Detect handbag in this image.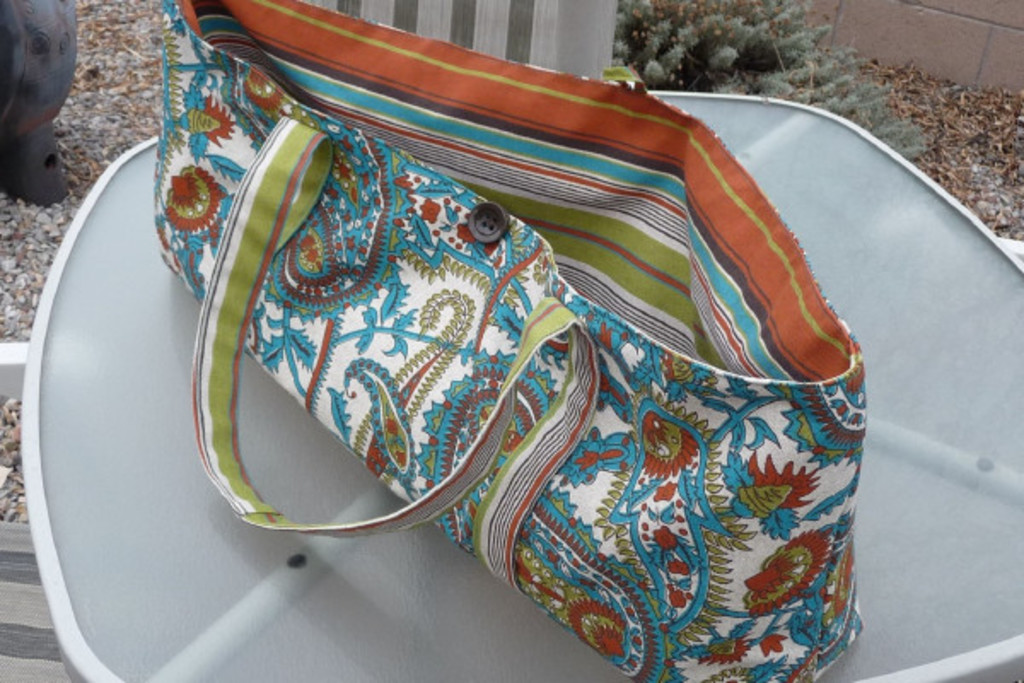
Detection: [154, 0, 864, 681].
